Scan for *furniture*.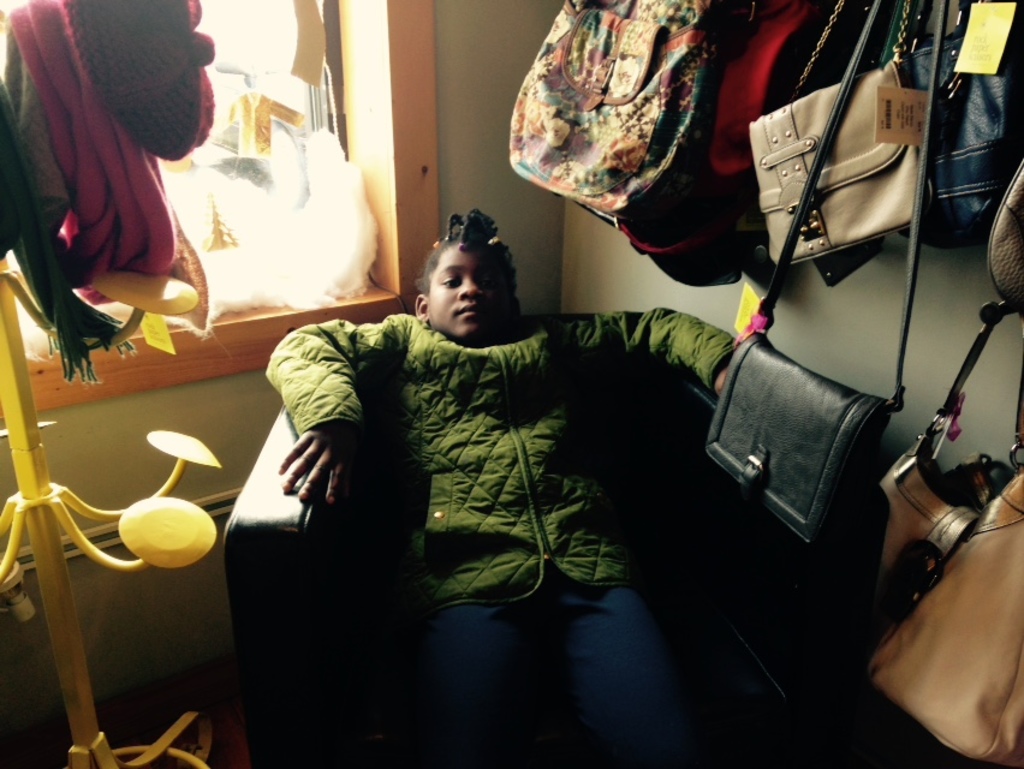
Scan result: 0 0 222 768.
